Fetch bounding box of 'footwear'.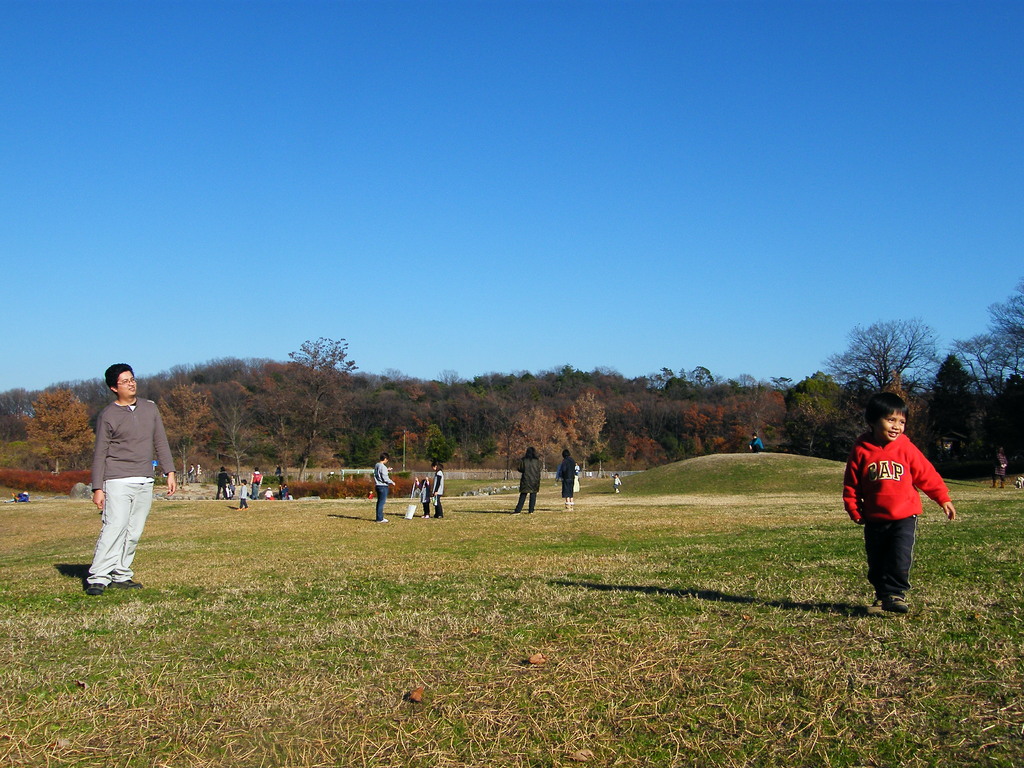
Bbox: region(888, 595, 908, 617).
